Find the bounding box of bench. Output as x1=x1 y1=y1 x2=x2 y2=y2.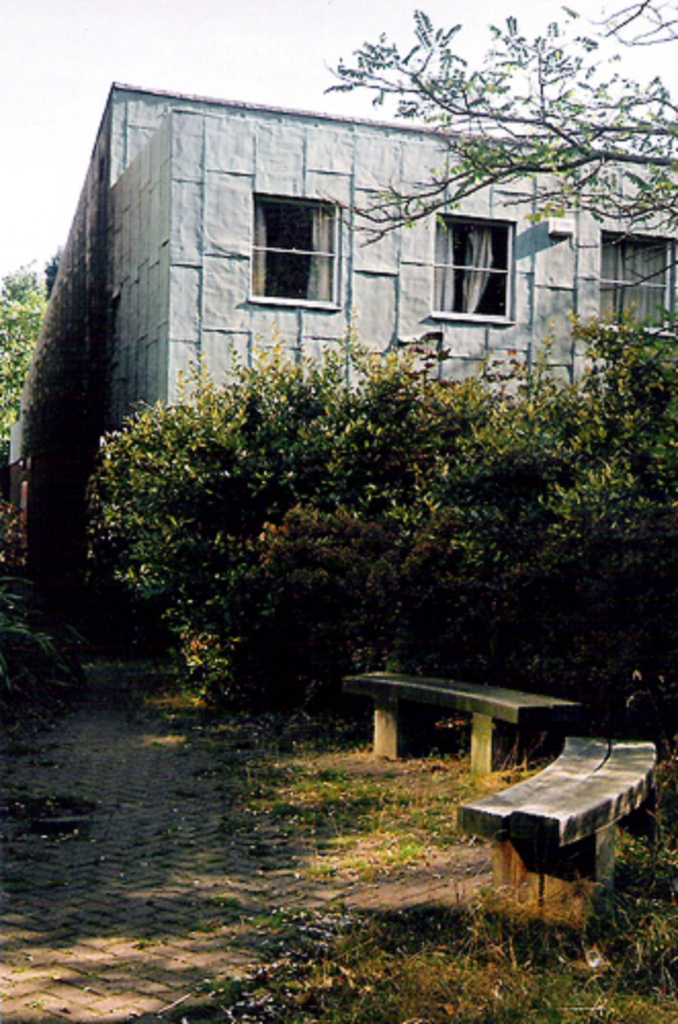
x1=334 y1=672 x2=586 y2=809.
